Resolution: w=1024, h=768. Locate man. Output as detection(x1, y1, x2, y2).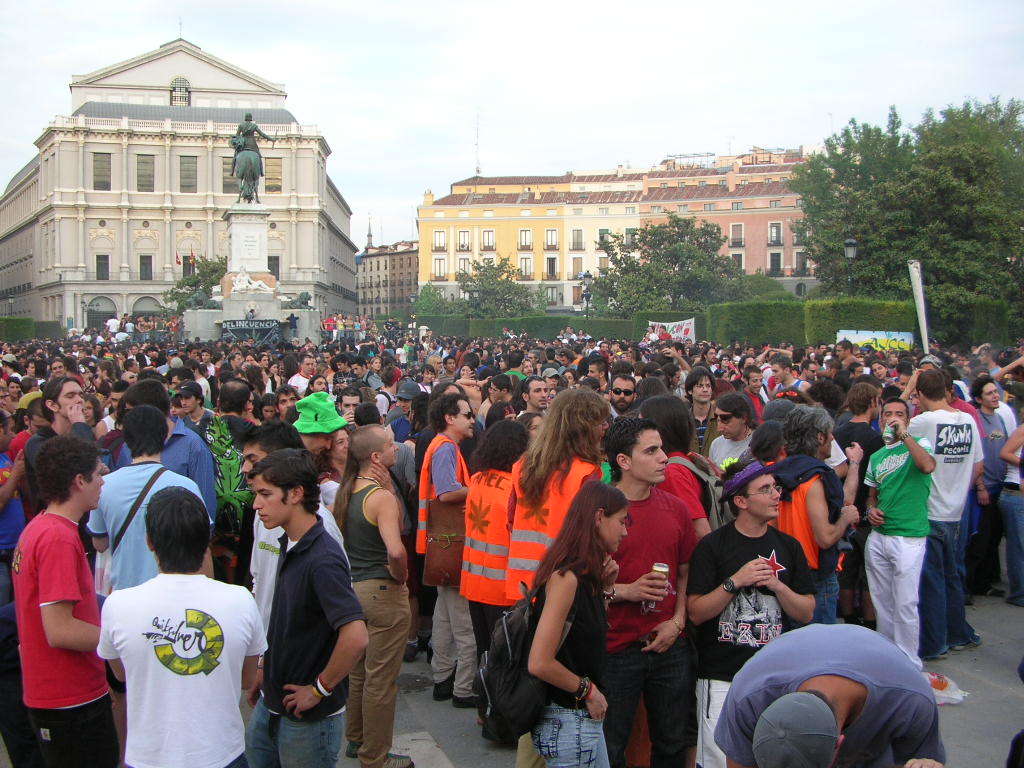
detection(236, 421, 354, 630).
